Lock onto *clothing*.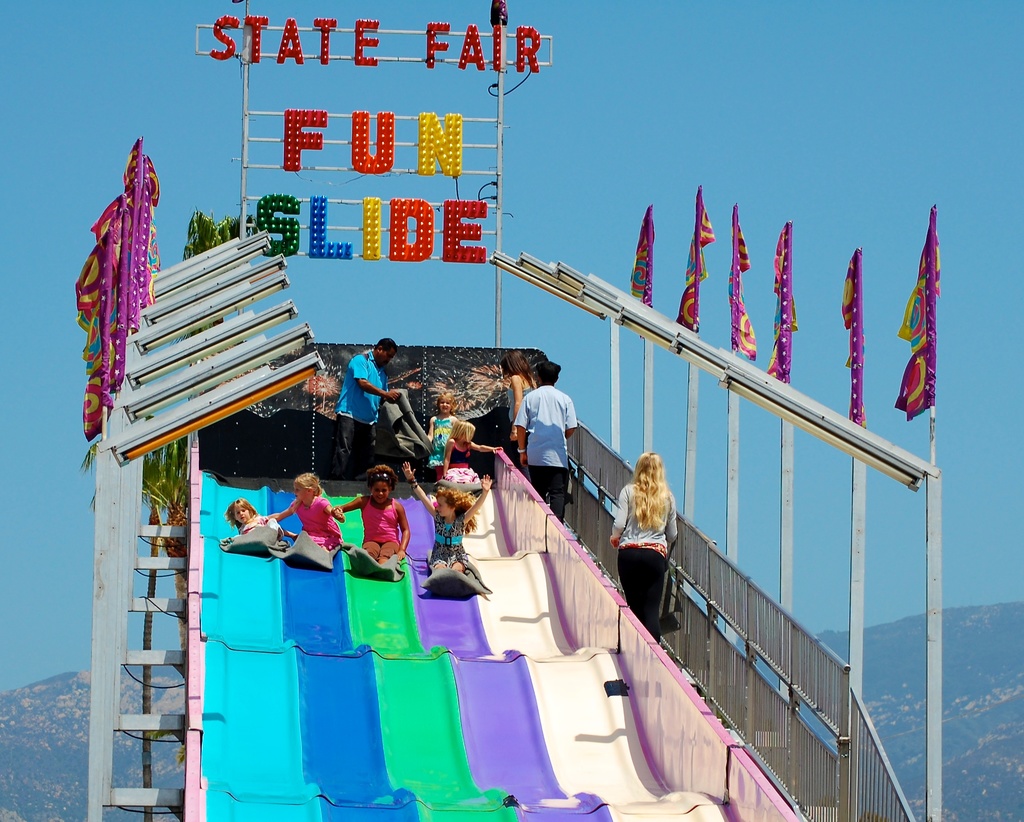
Locked: rect(428, 418, 454, 466).
